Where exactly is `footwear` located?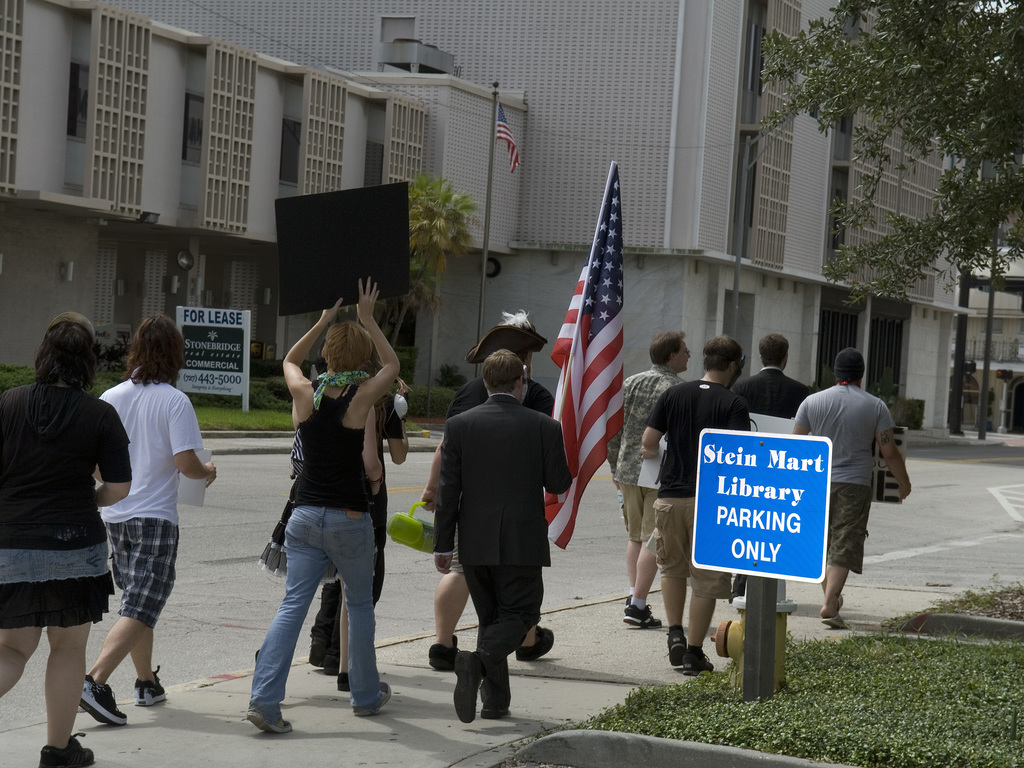
Its bounding box is left=668, top=624, right=689, bottom=665.
